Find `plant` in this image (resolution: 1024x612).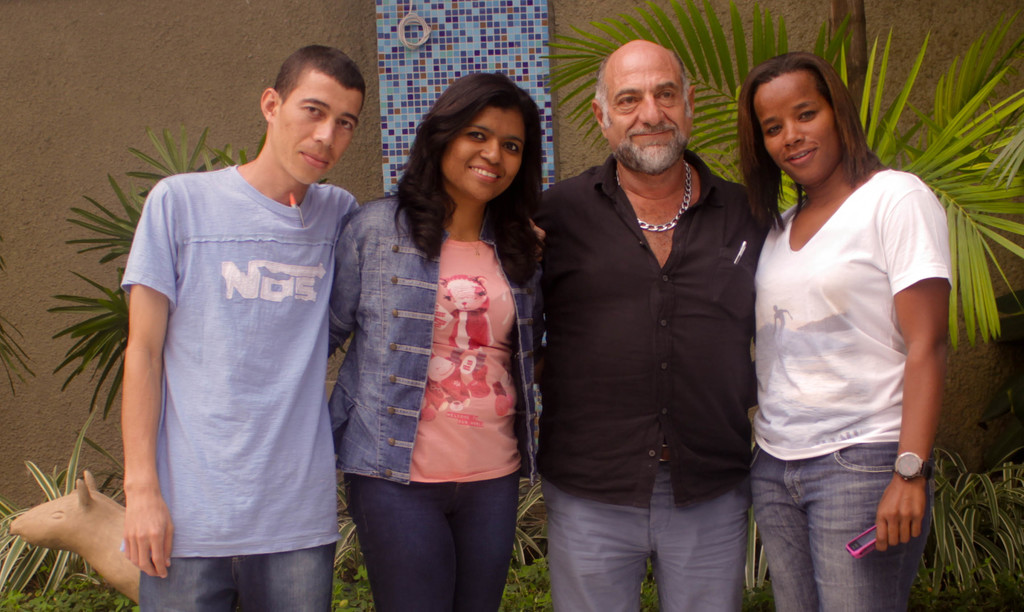
(left=643, top=563, right=656, bottom=611).
